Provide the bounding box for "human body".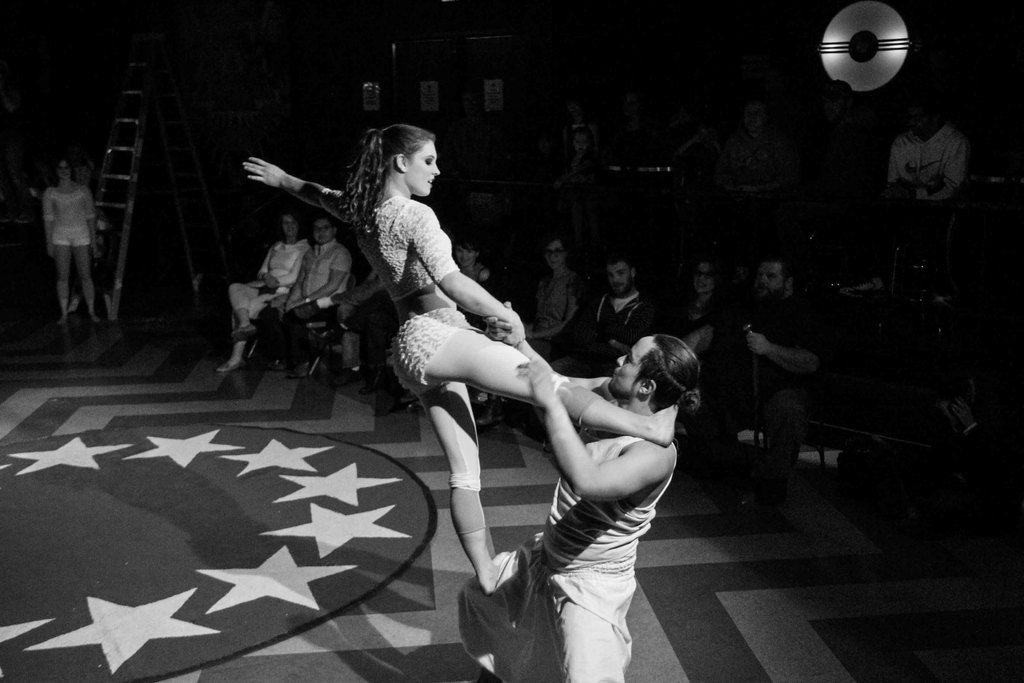
rect(452, 234, 495, 280).
